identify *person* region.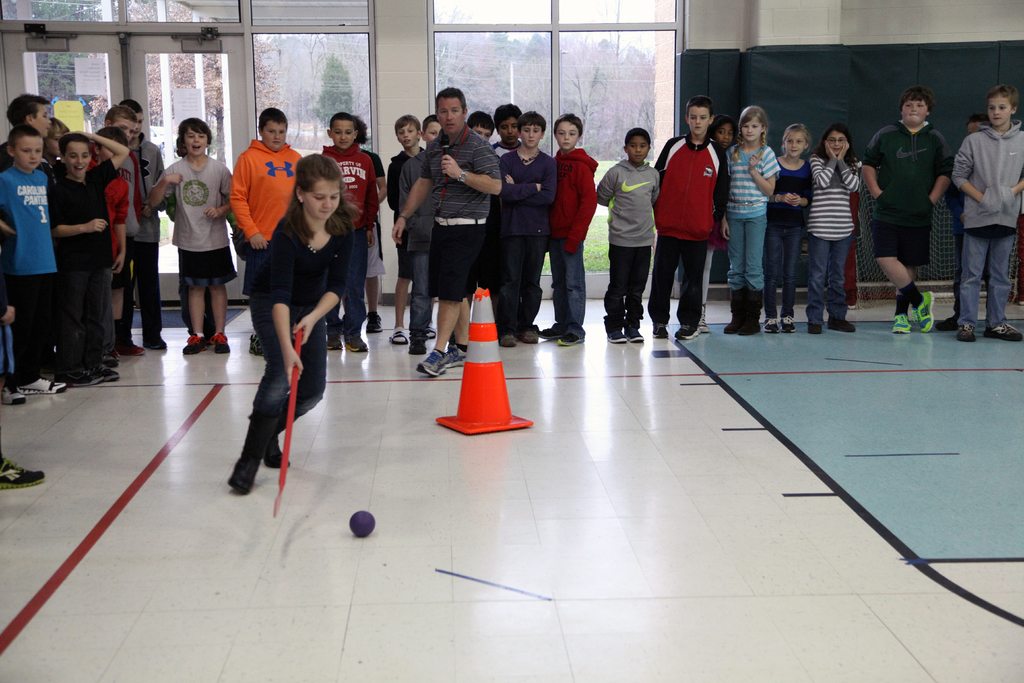
Region: box=[132, 103, 188, 350].
